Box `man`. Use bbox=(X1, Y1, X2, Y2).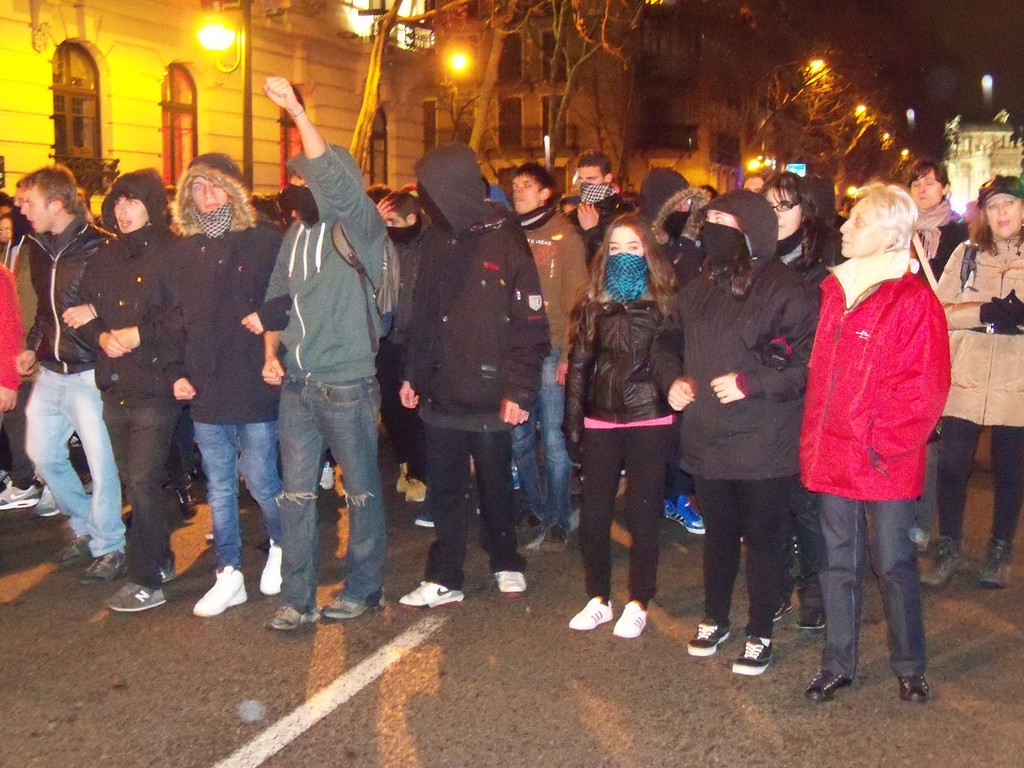
bbox=(361, 188, 468, 504).
